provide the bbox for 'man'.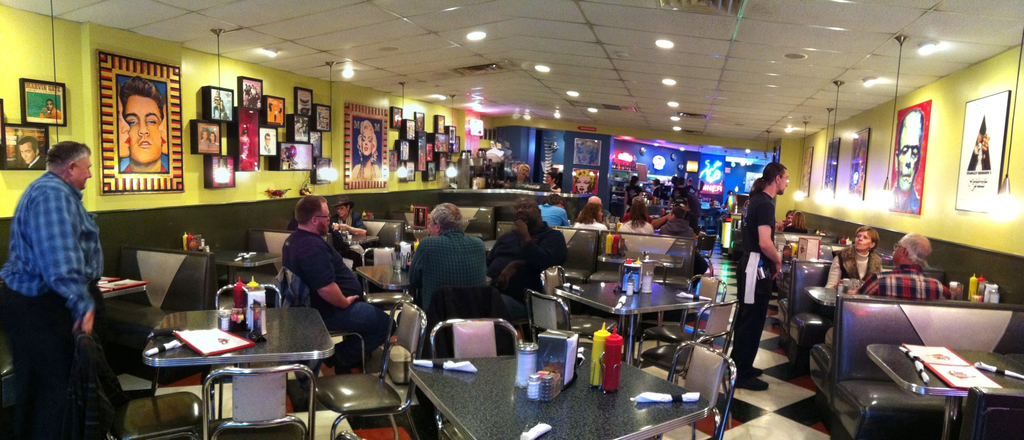
bbox=[491, 194, 568, 280].
